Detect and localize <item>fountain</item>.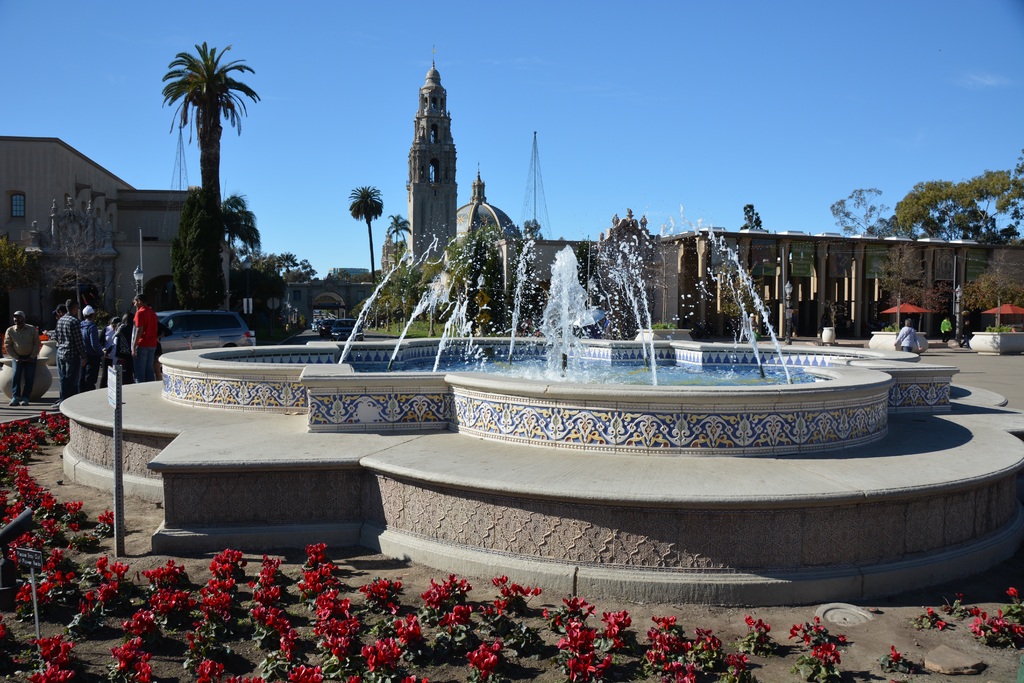
Localized at pyautogui.locateOnScreen(156, 198, 963, 454).
